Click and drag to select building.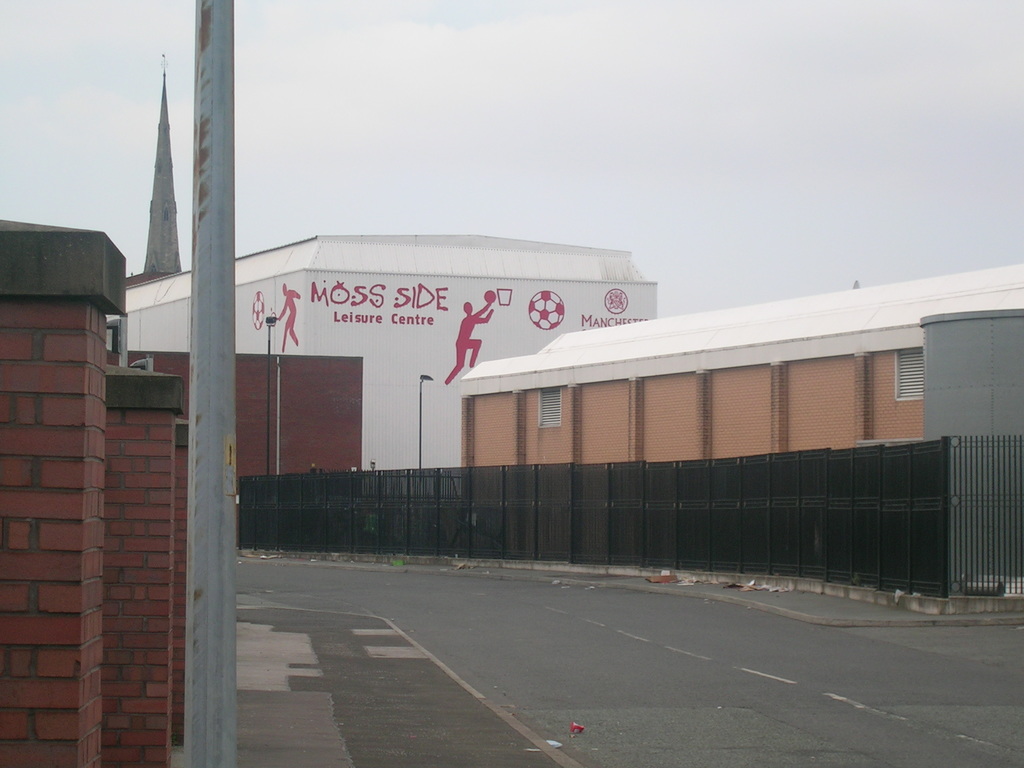
Selection: [458, 264, 1023, 465].
